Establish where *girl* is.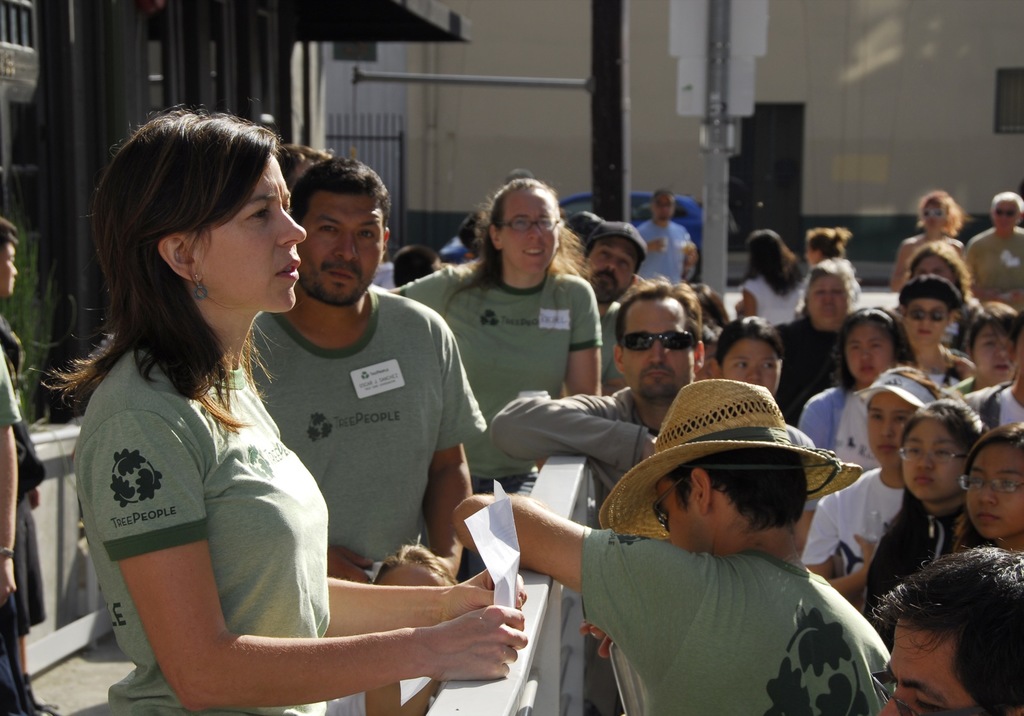
Established at rect(799, 304, 909, 456).
